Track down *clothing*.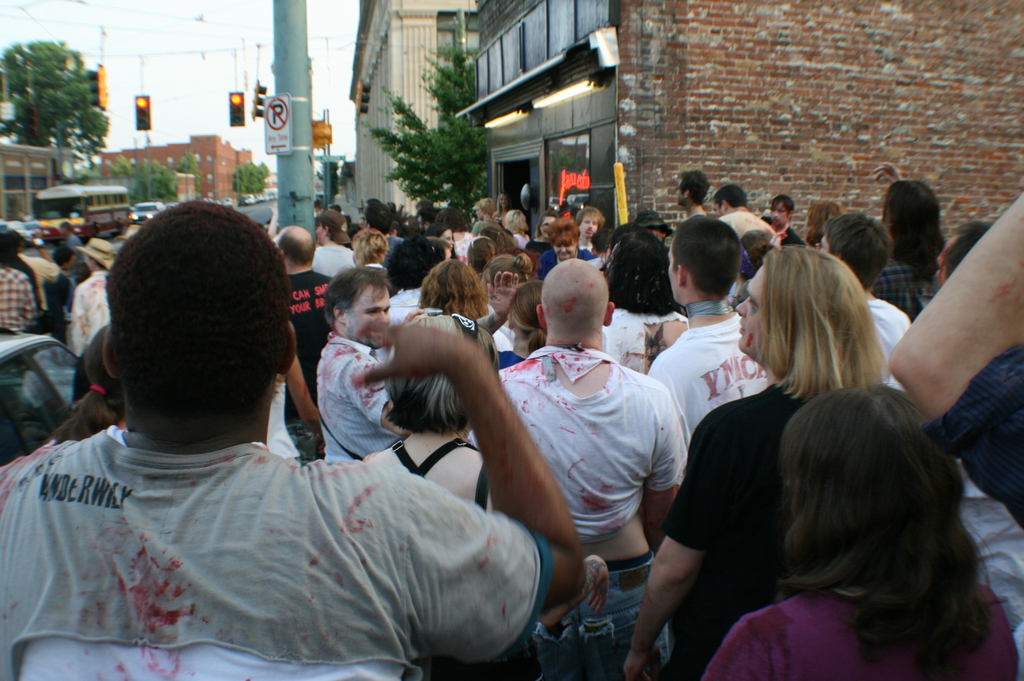
Tracked to <bbox>383, 275, 515, 337</bbox>.
